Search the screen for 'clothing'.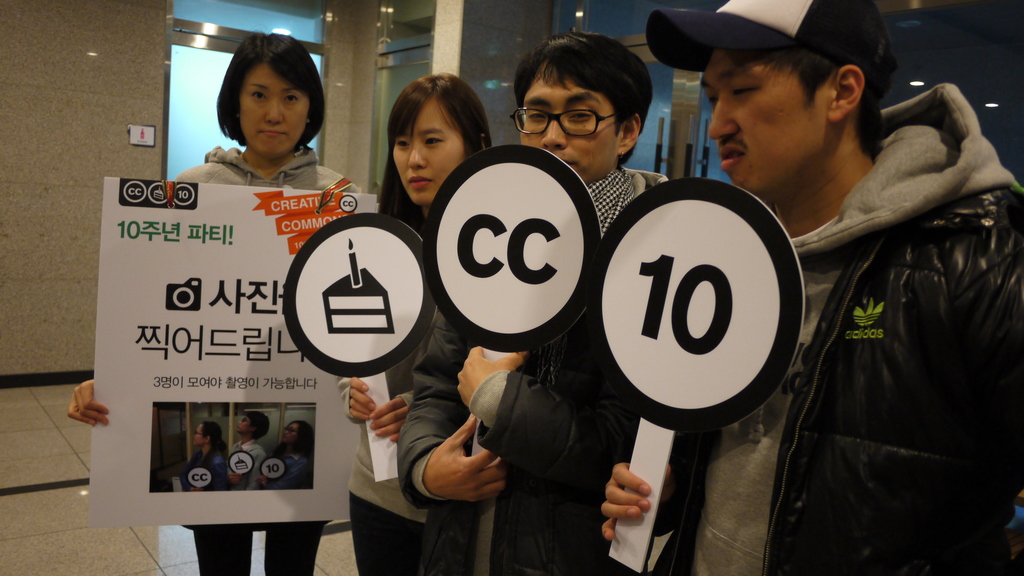
Found at [396,163,698,575].
